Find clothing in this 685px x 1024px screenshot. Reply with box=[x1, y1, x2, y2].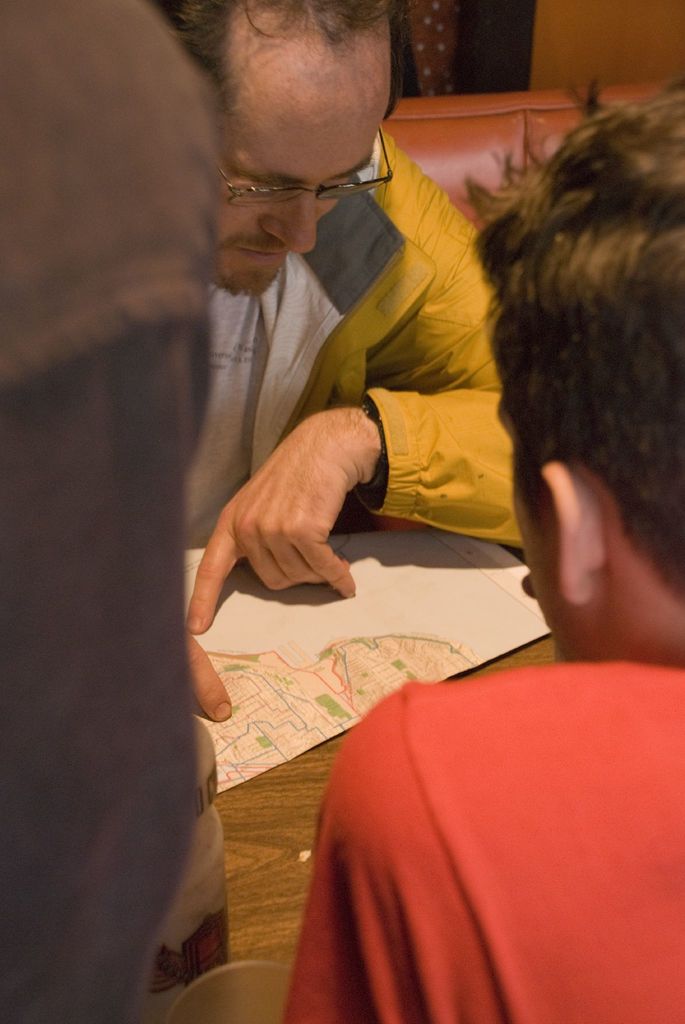
box=[0, 0, 236, 1023].
